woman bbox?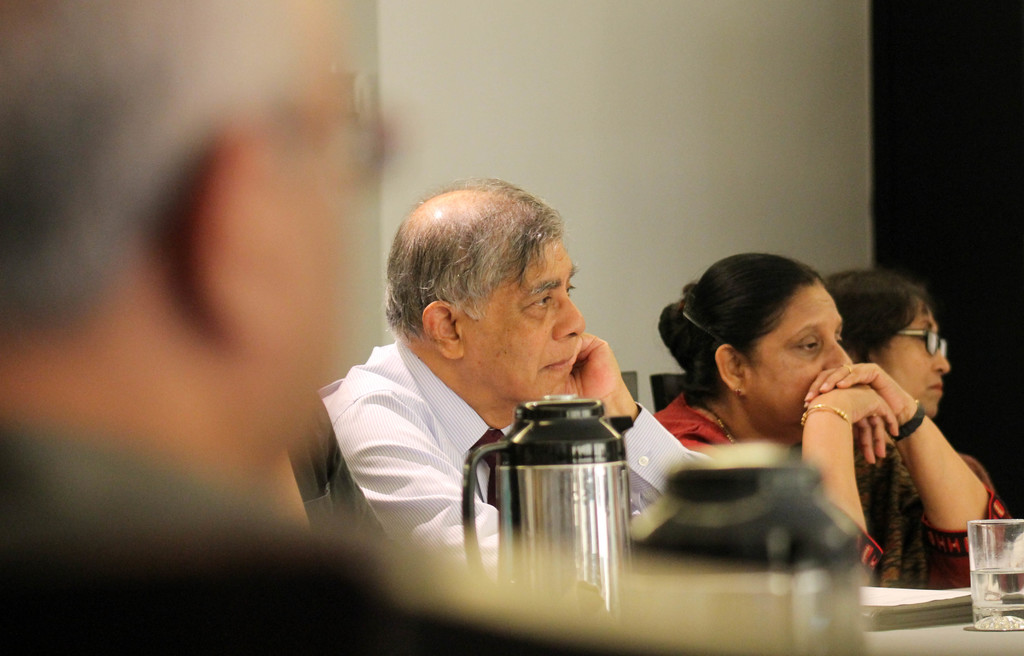
select_region(633, 253, 936, 562)
